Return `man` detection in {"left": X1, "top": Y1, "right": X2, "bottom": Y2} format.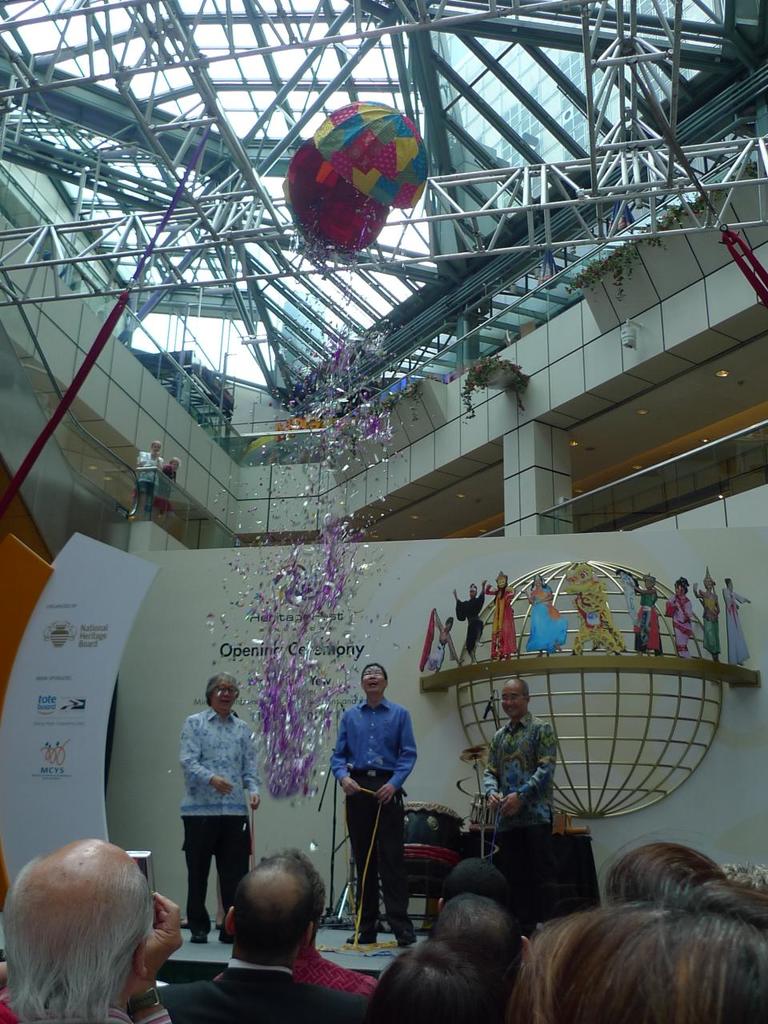
{"left": 438, "top": 858, "right": 510, "bottom": 916}.
